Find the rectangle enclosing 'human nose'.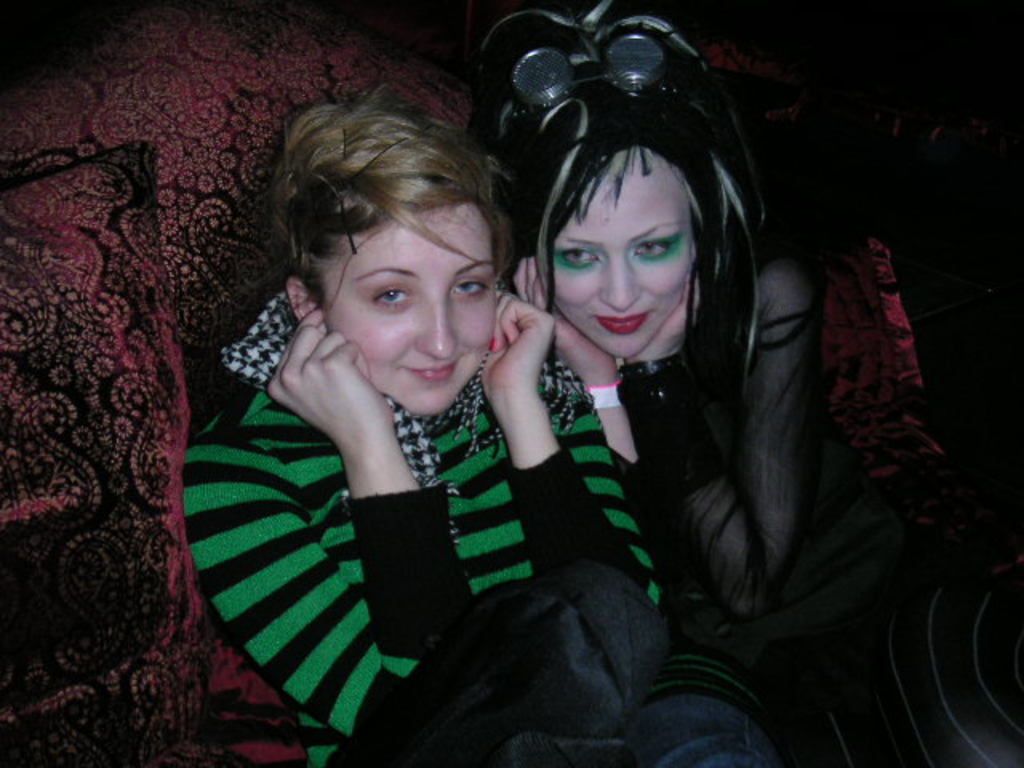
603:253:643:307.
